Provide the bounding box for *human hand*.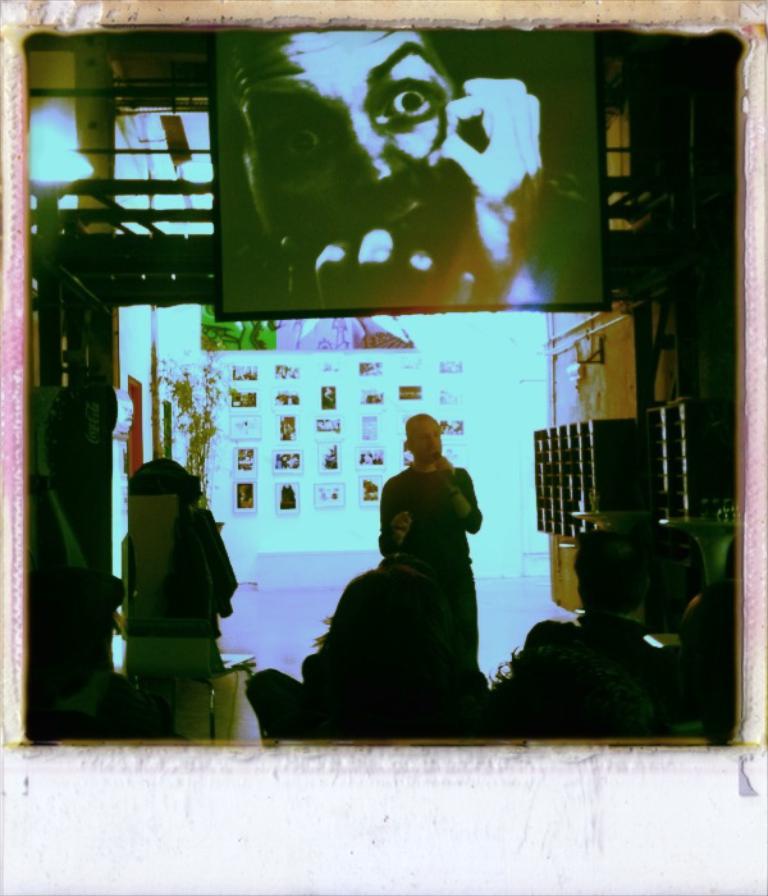
BBox(392, 511, 412, 538).
